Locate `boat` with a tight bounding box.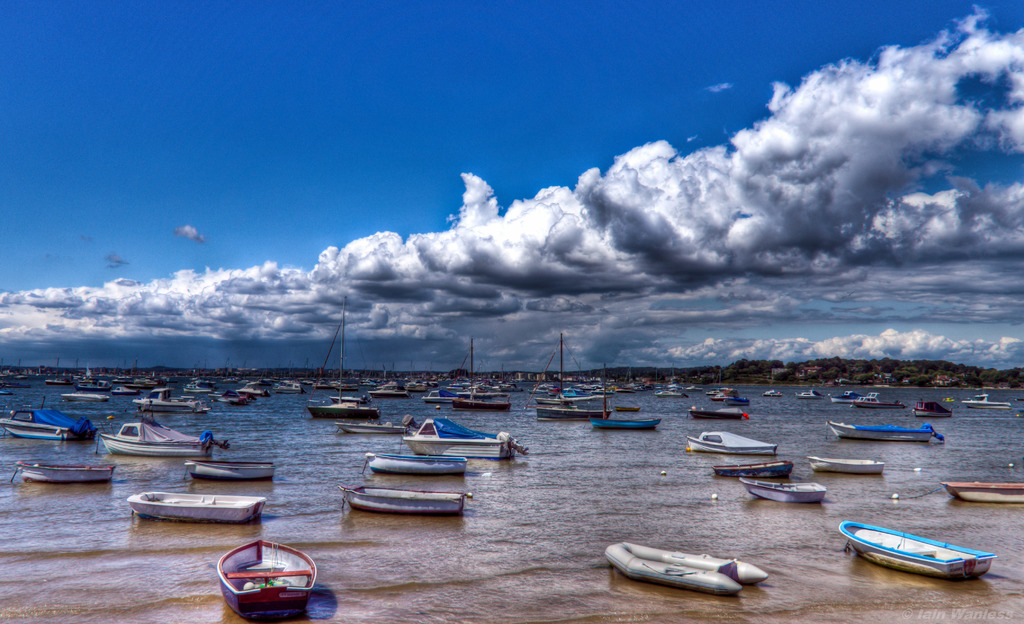
(59,388,105,403).
